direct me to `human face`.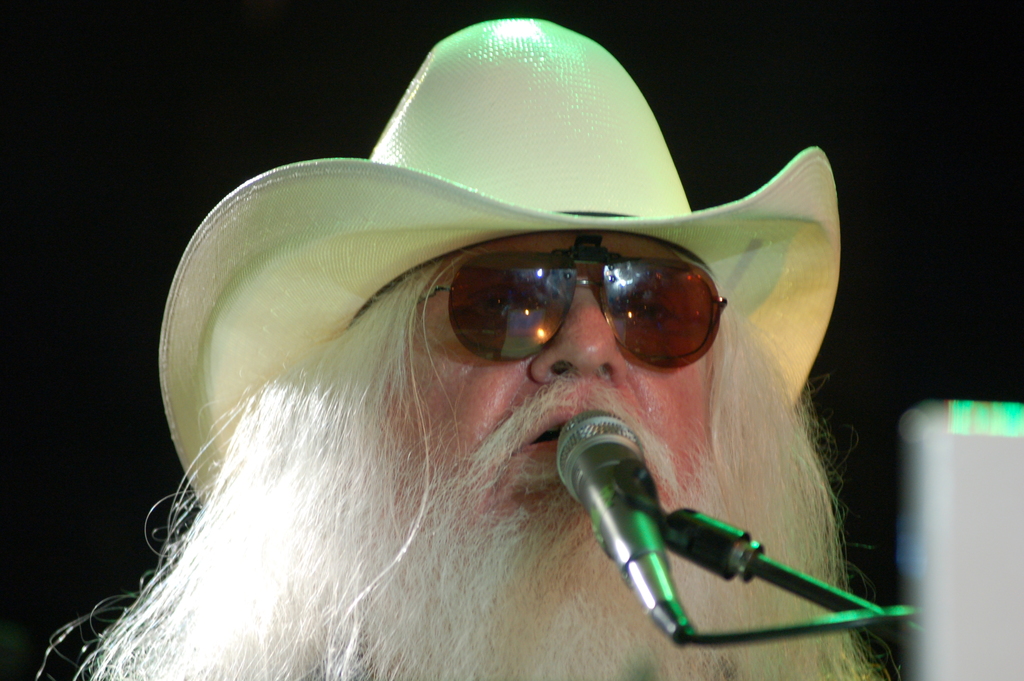
Direction: l=382, t=234, r=716, b=539.
